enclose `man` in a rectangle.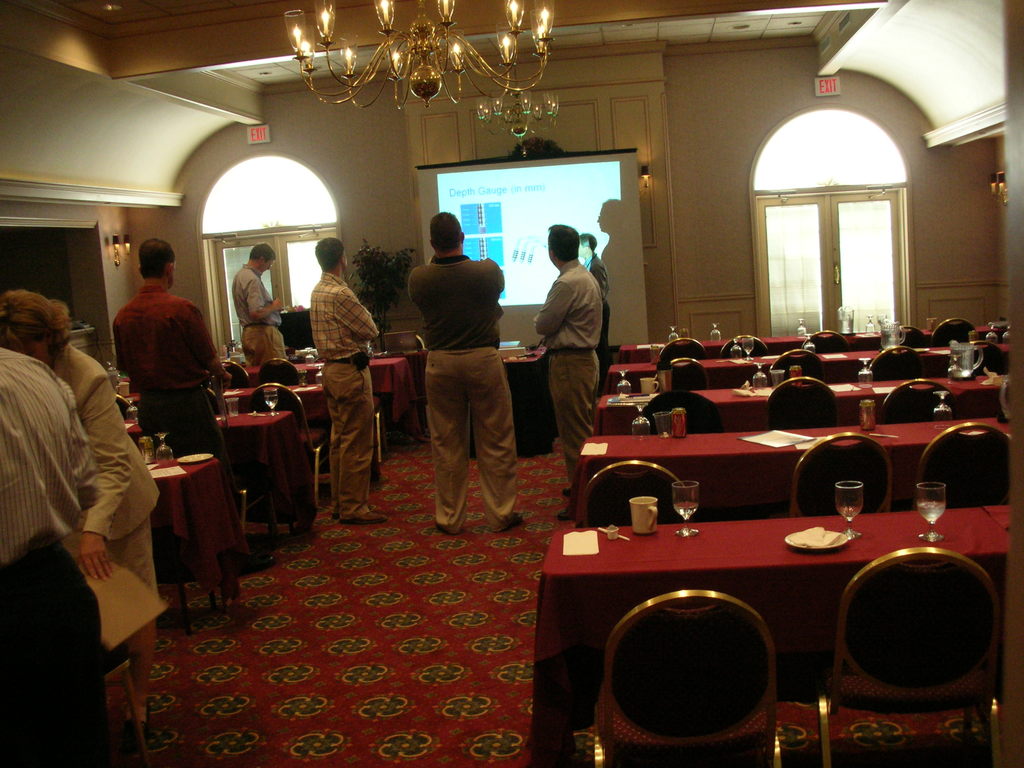
<box>578,234,610,390</box>.
